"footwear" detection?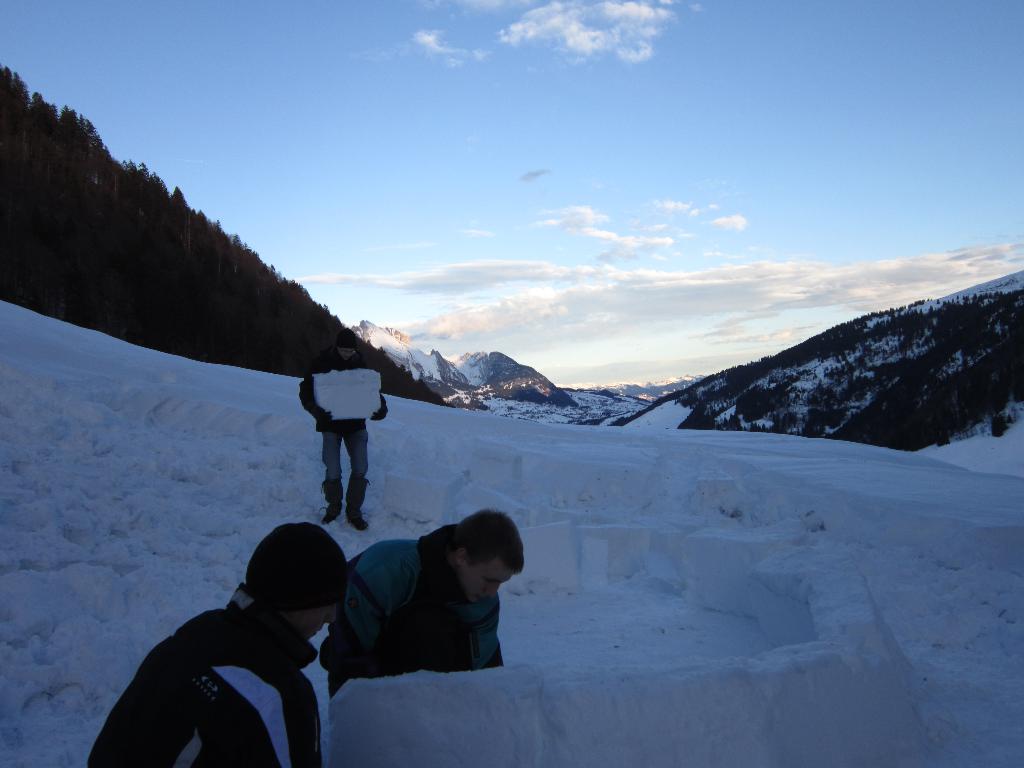
(x1=349, y1=514, x2=369, y2=536)
